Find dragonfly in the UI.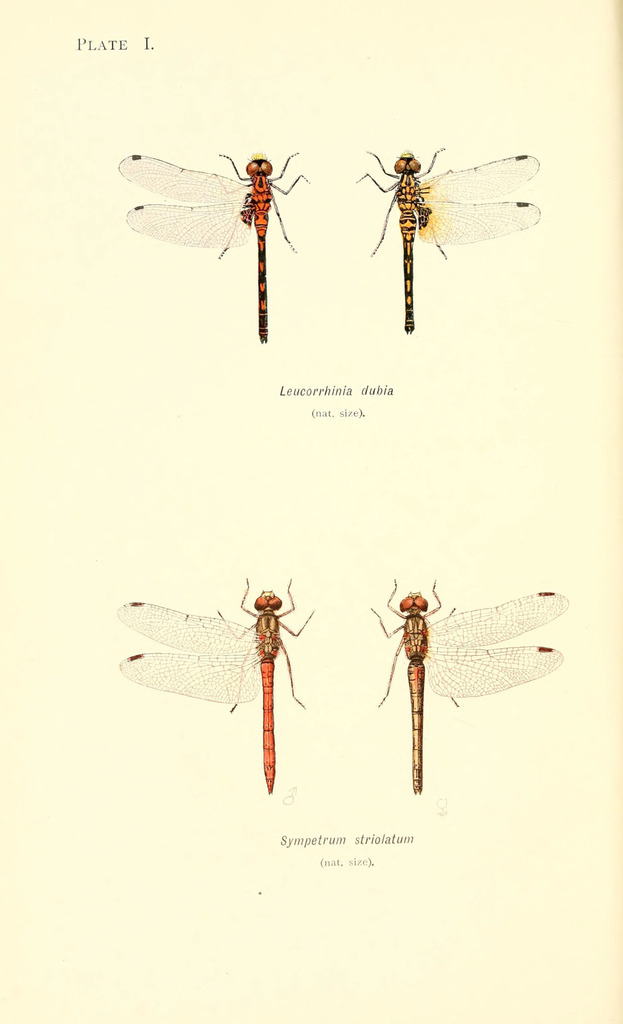
UI element at BBox(118, 153, 306, 344).
